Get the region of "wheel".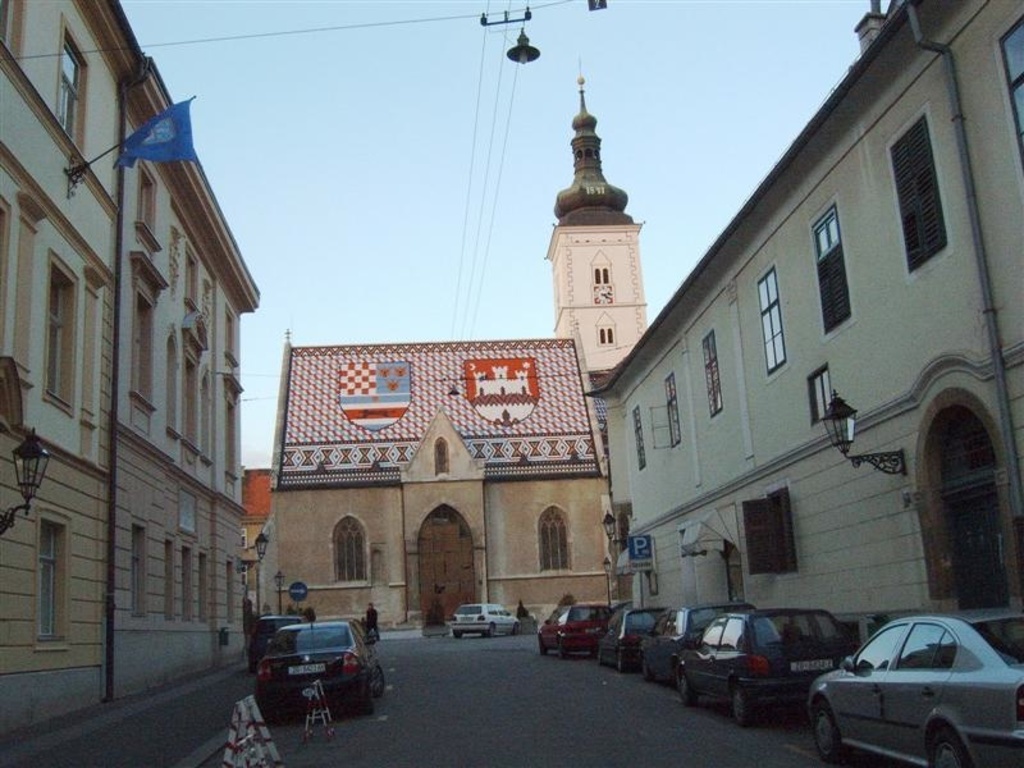
(369,666,387,698).
